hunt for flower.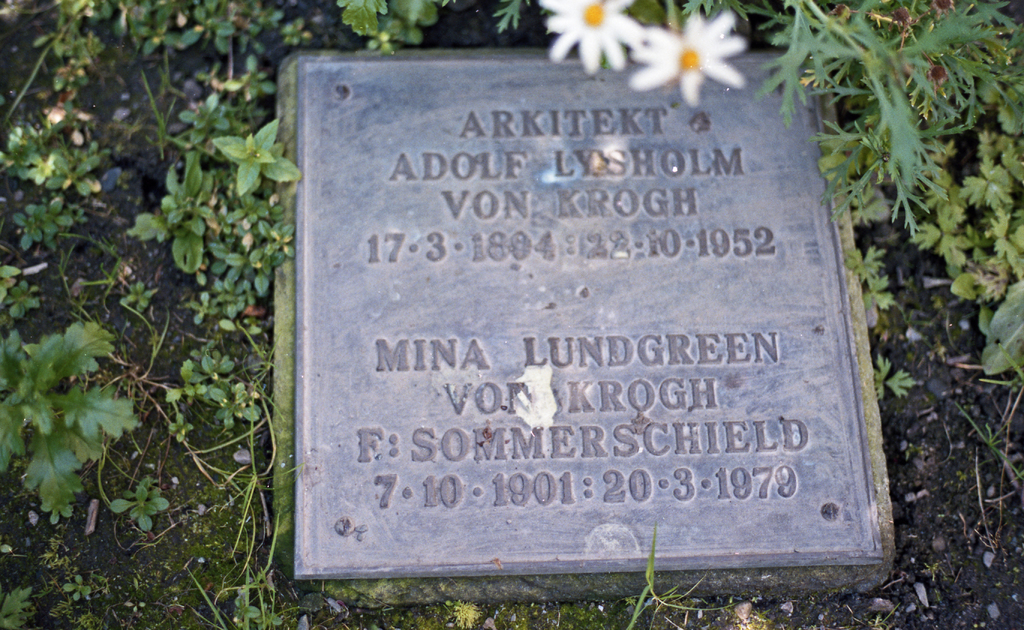
Hunted down at [left=623, top=9, right=767, bottom=94].
